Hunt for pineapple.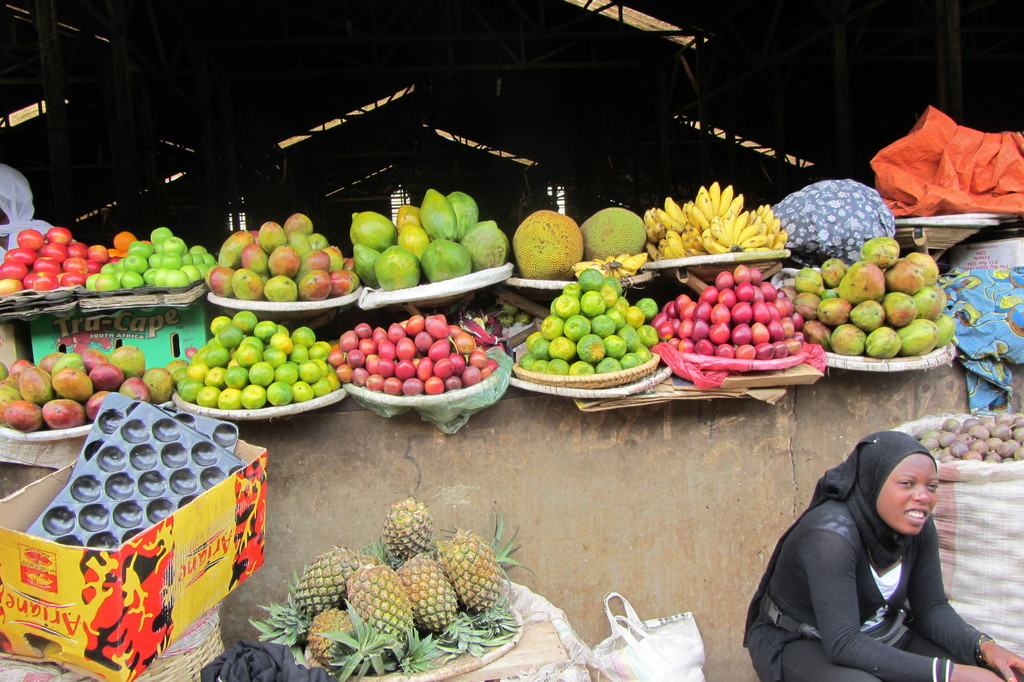
Hunted down at bbox(243, 489, 545, 681).
